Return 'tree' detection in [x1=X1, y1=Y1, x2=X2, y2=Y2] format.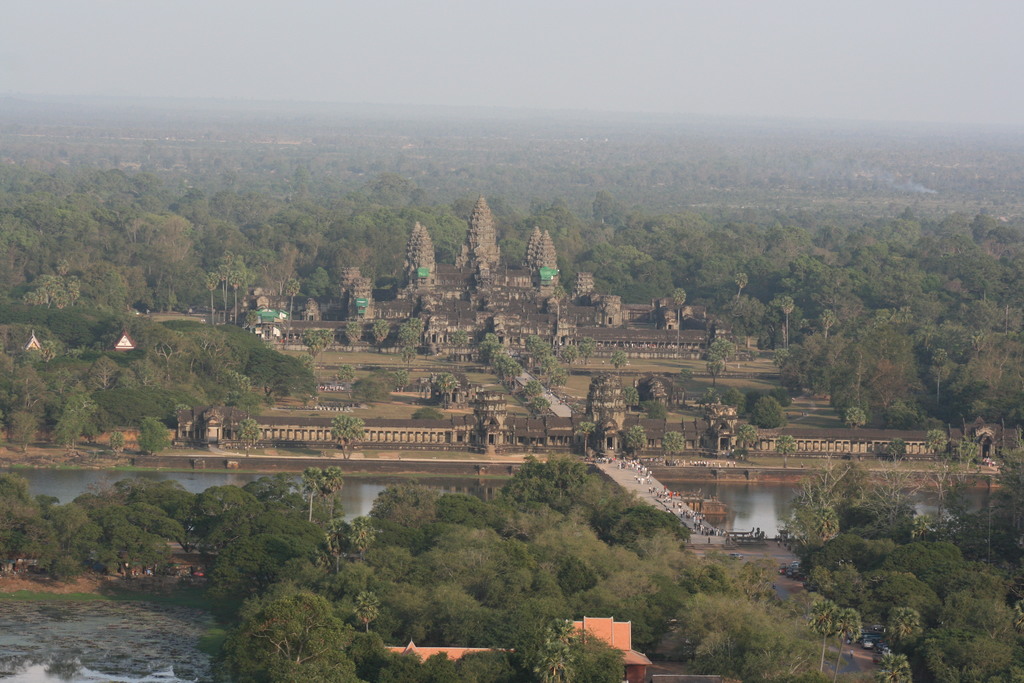
[x1=708, y1=352, x2=724, y2=386].
